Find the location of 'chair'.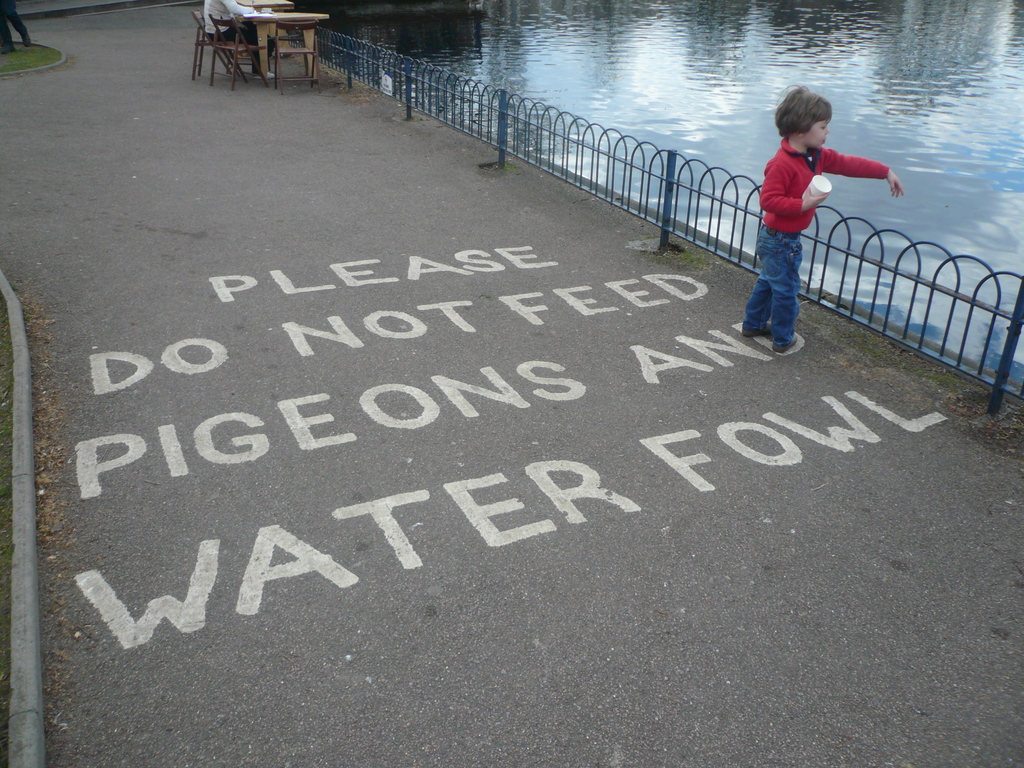
Location: <box>207,13,267,89</box>.
